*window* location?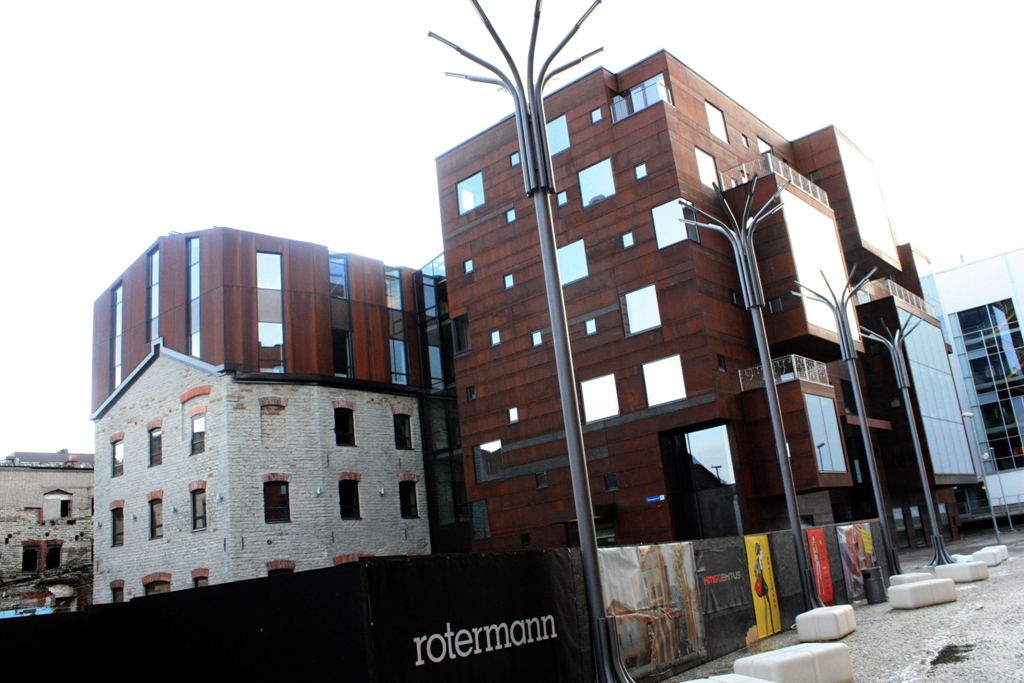
locate(701, 101, 724, 141)
